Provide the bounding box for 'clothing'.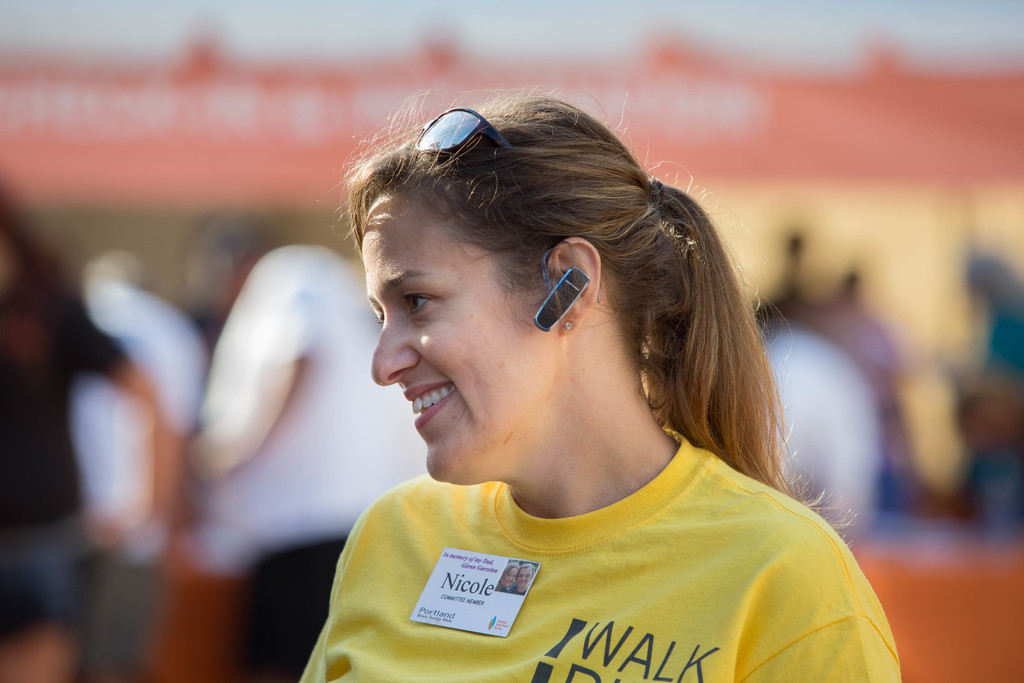
detection(189, 242, 425, 682).
